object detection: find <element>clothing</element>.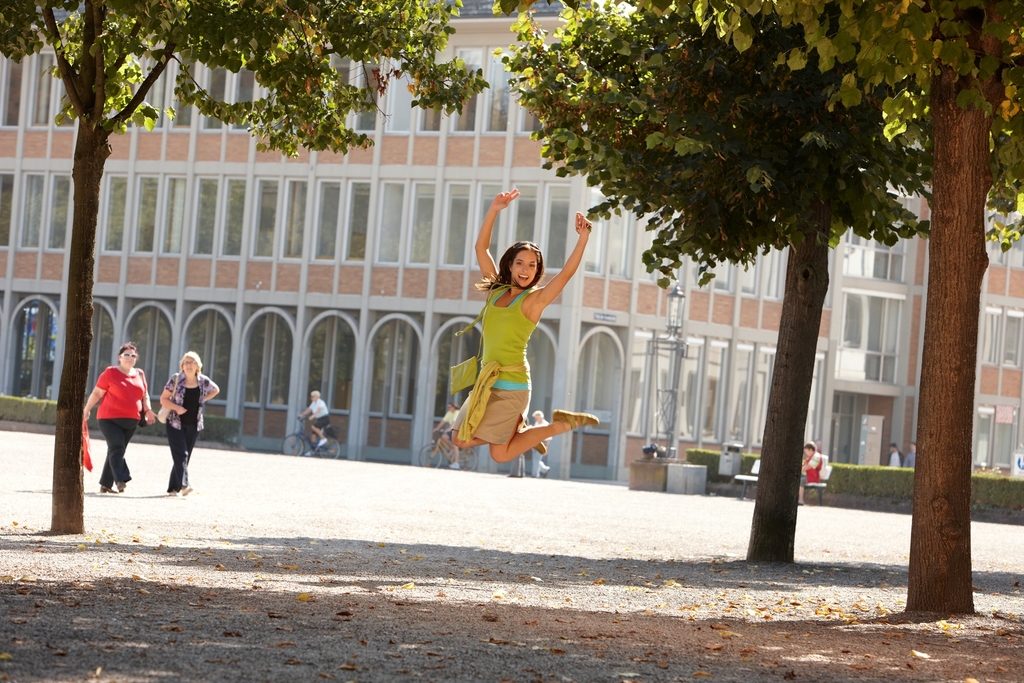
(left=532, top=416, right=552, bottom=478).
